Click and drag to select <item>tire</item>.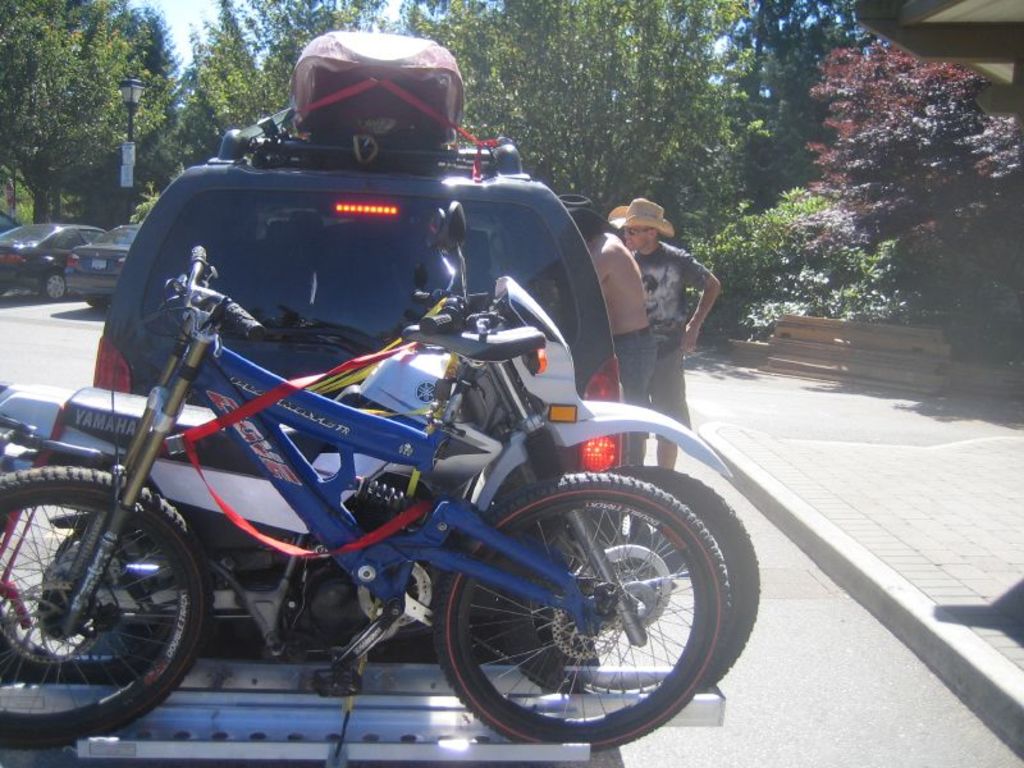
Selection: bbox=[0, 466, 215, 749].
